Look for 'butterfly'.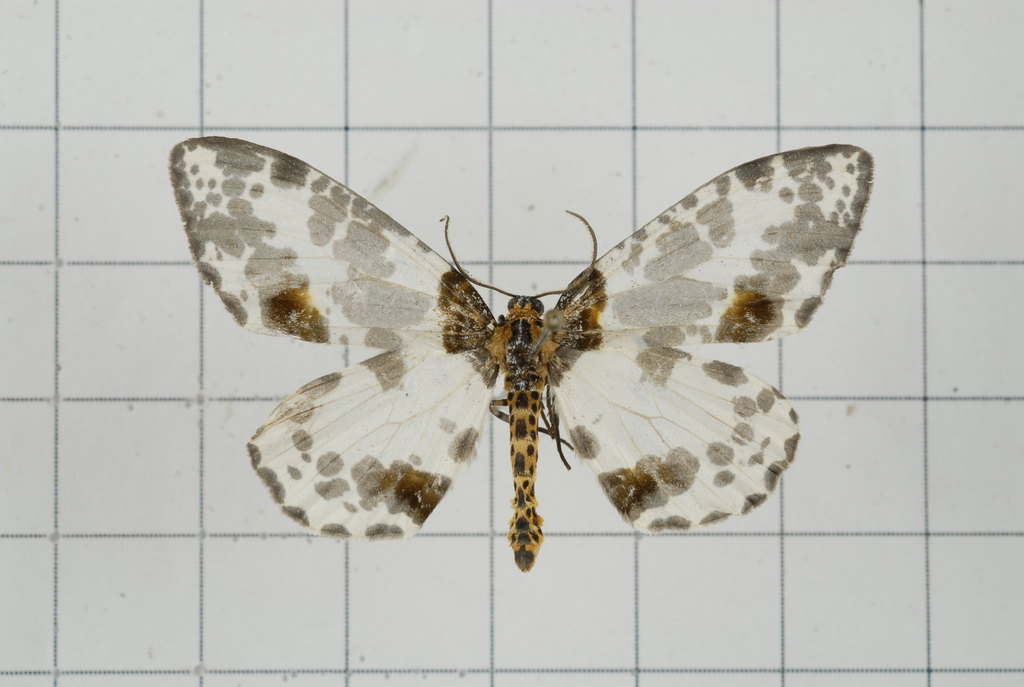
Found: [left=179, top=139, right=870, bottom=553].
